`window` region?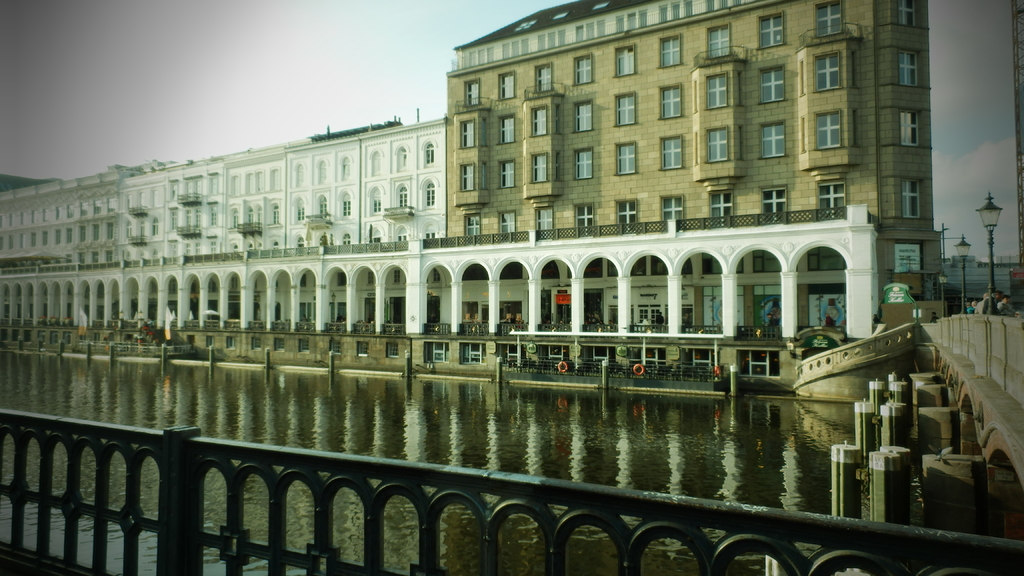
<box>184,244,189,259</box>
